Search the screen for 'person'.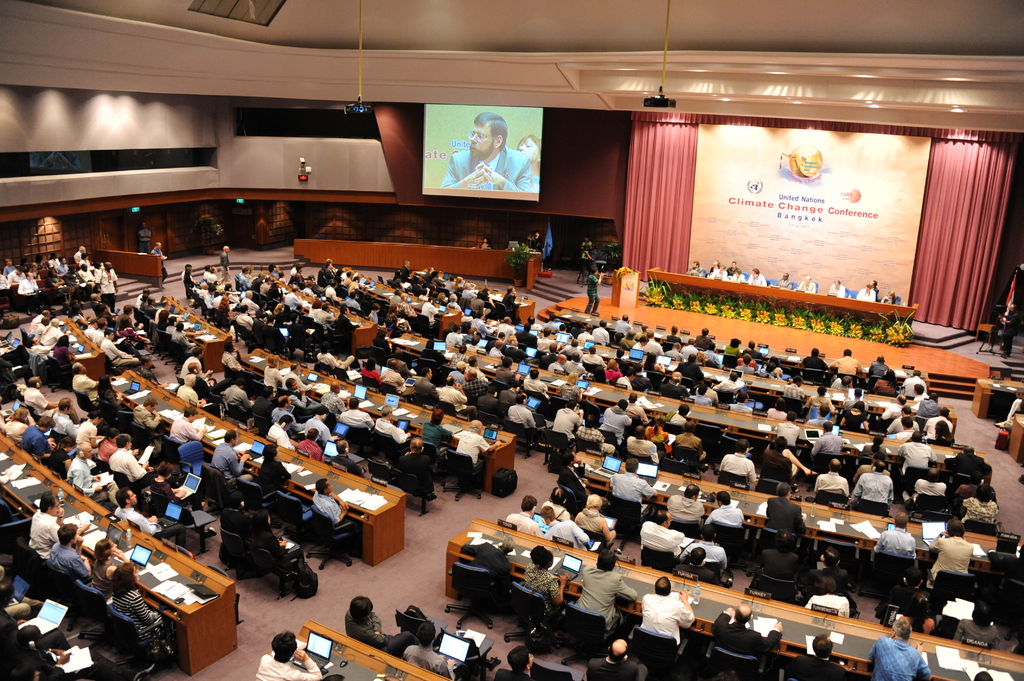
Found at (843,402,867,435).
